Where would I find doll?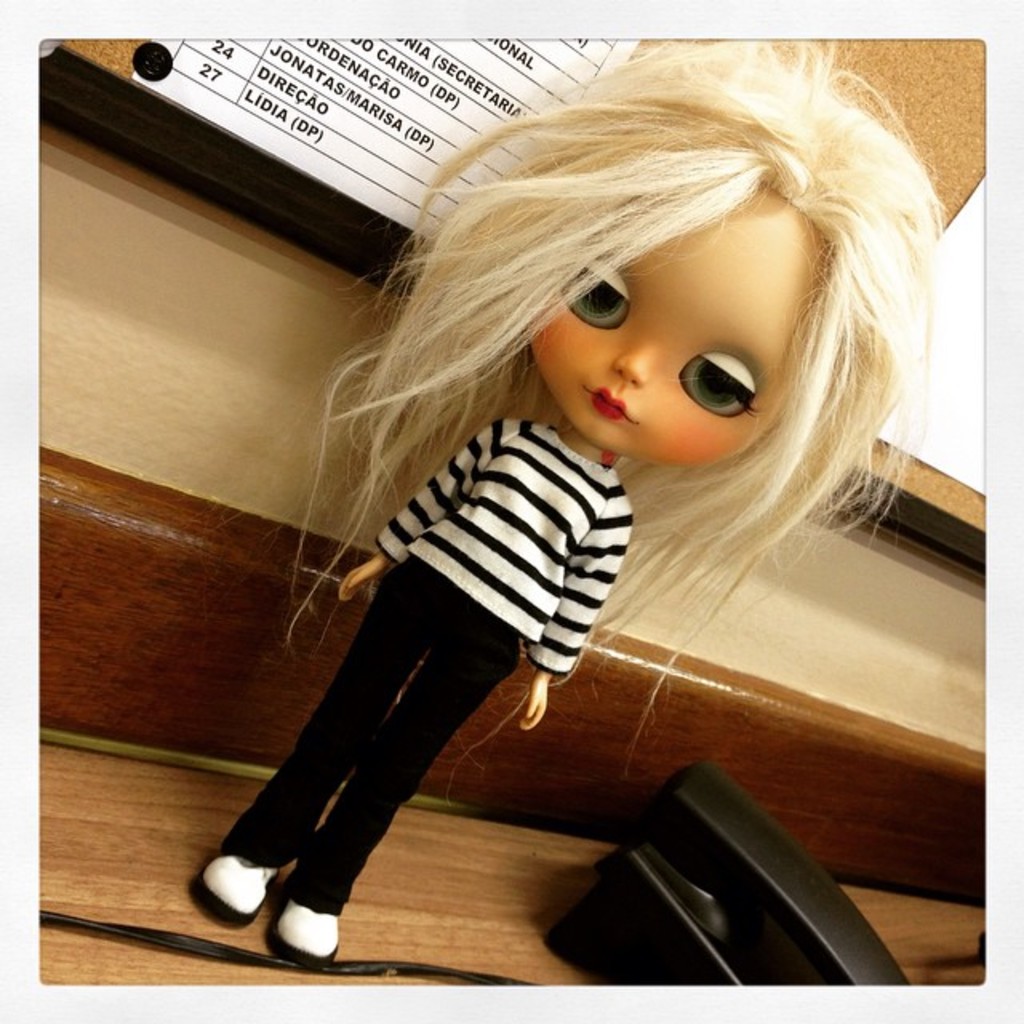
At [184,35,941,971].
